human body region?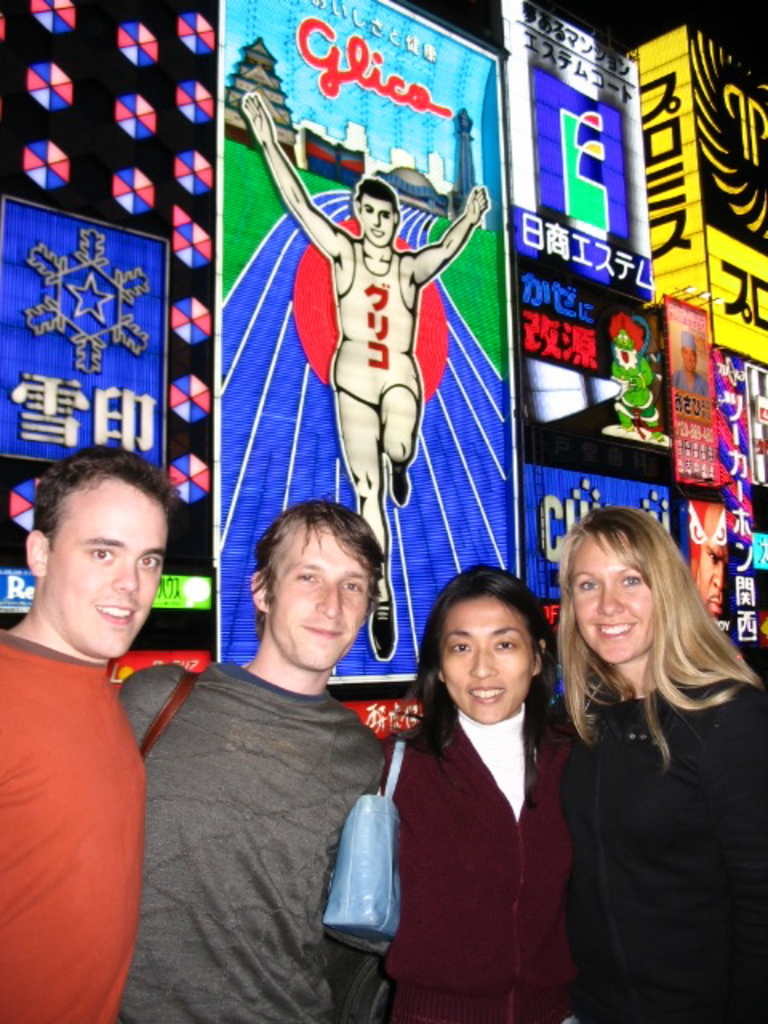
Rect(547, 501, 766, 1022)
